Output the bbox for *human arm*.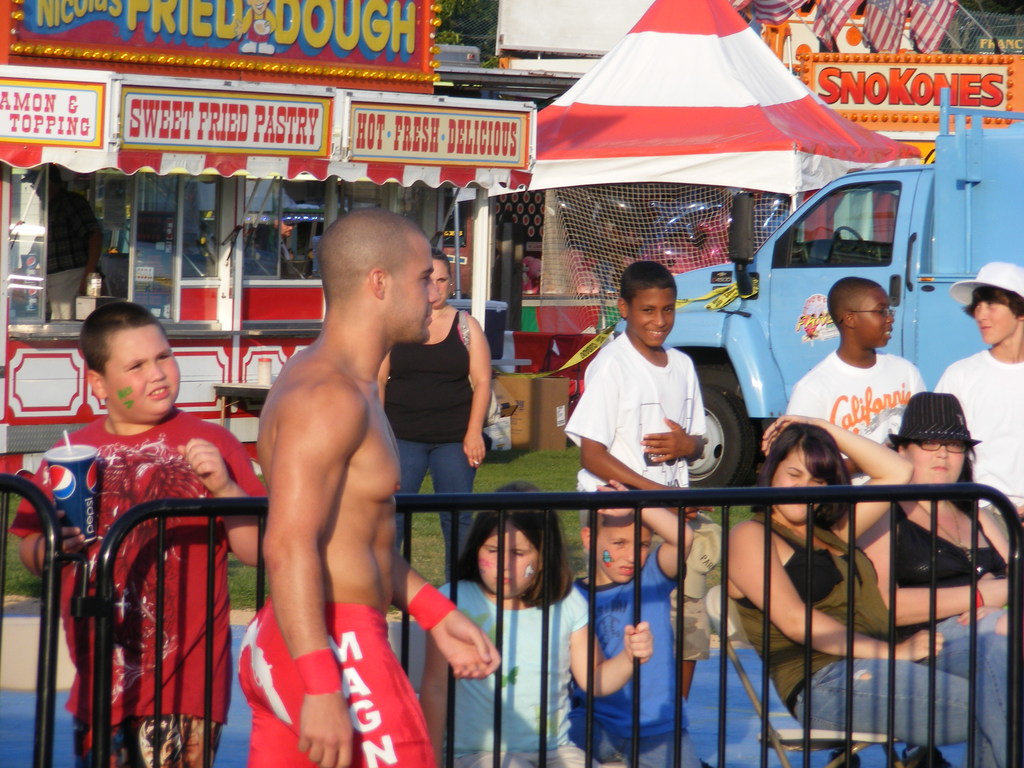
{"x1": 10, "y1": 456, "x2": 89, "y2": 576}.
